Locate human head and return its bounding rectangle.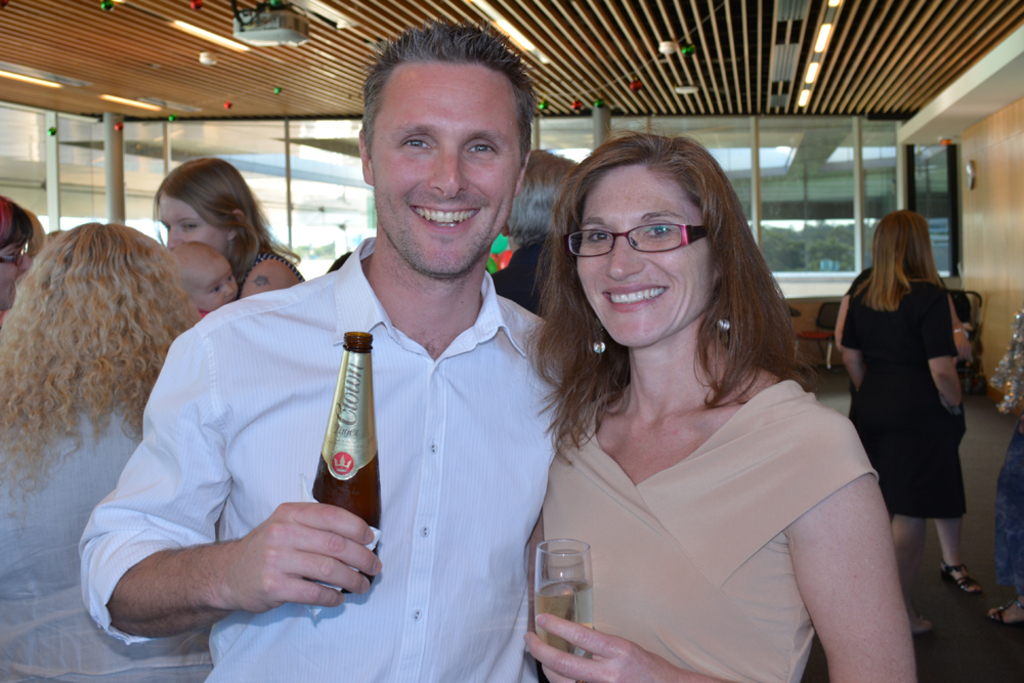
BBox(868, 211, 937, 275).
